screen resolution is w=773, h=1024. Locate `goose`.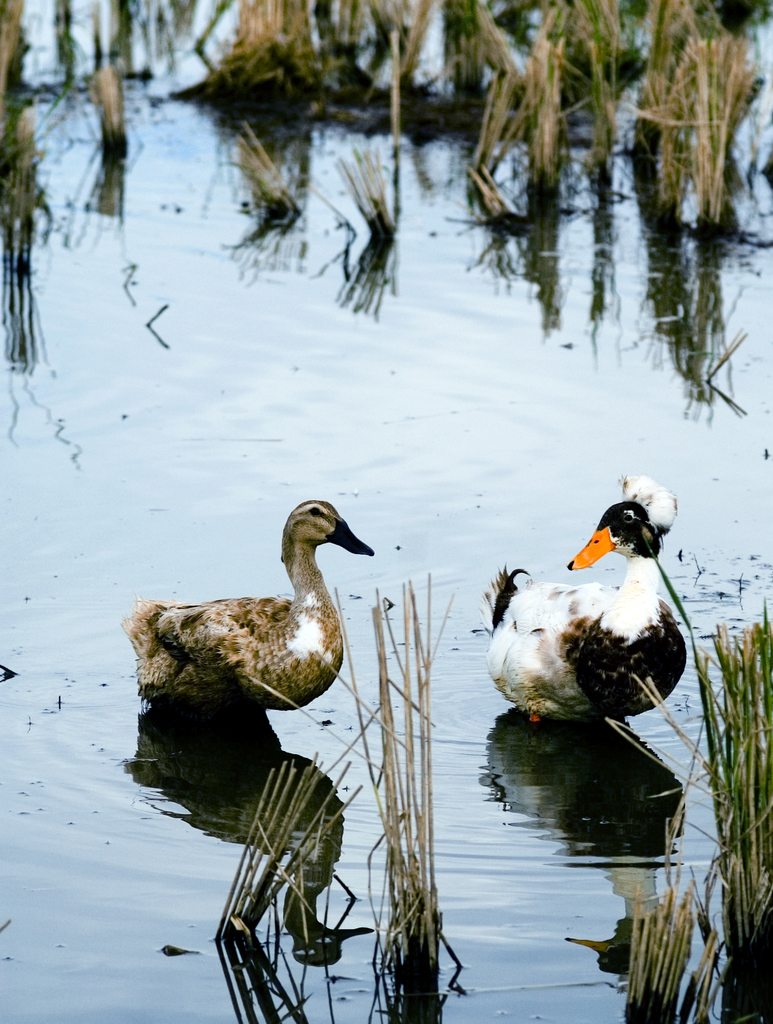
122, 496, 400, 735.
